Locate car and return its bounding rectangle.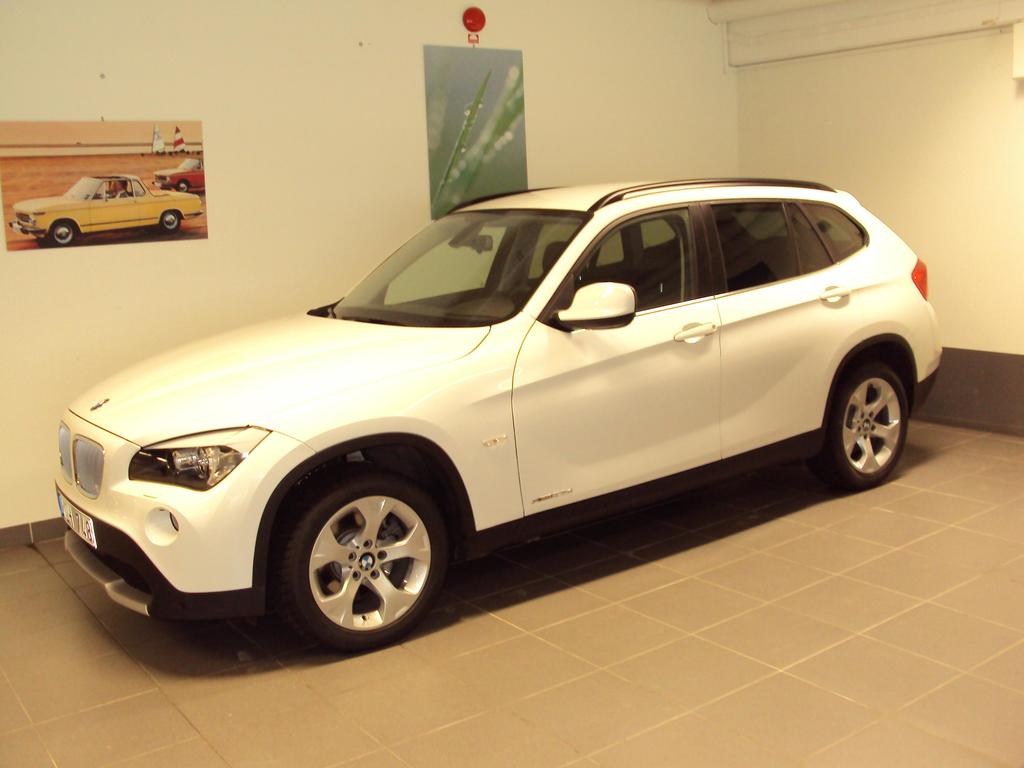
[left=54, top=177, right=941, bottom=643].
